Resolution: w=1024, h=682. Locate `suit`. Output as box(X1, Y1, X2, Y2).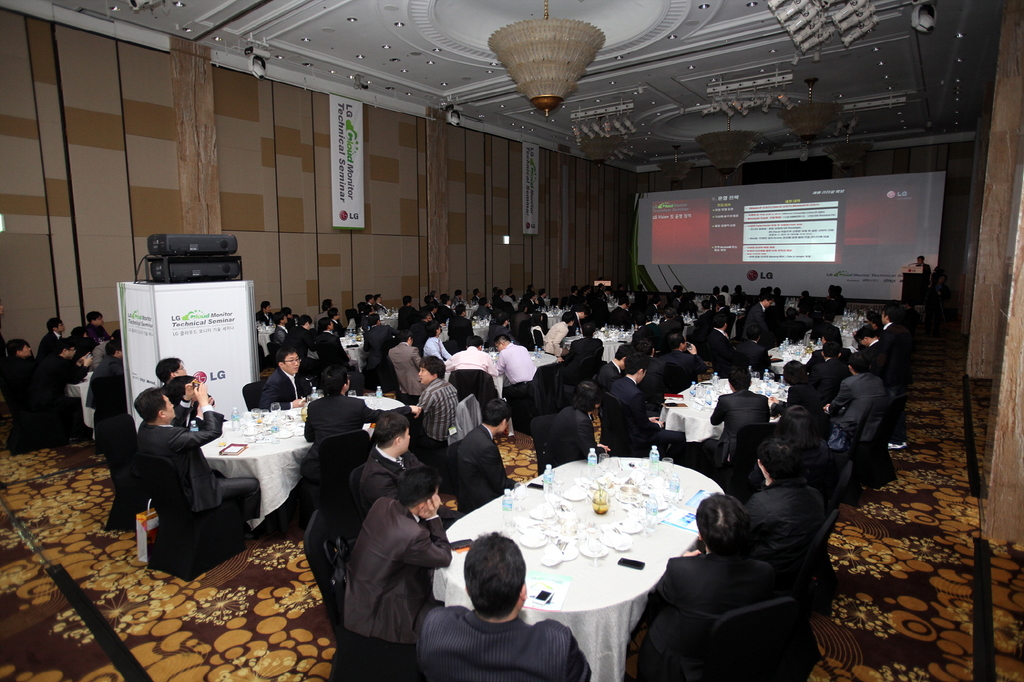
box(605, 374, 683, 468).
